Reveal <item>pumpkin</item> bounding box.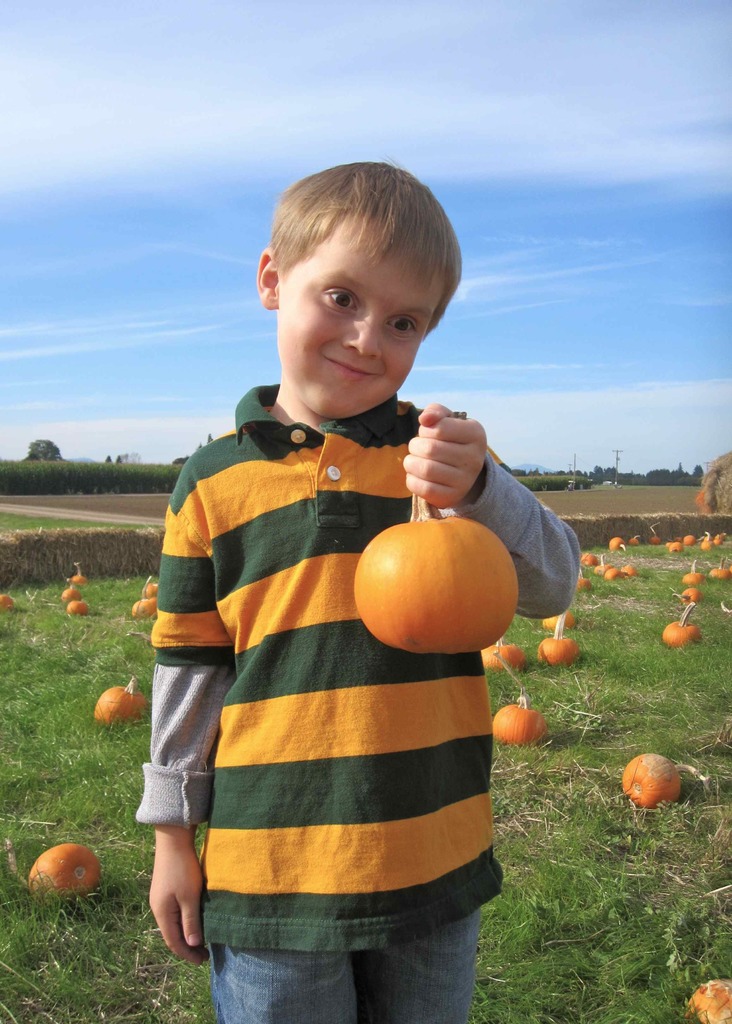
Revealed: pyautogui.locateOnScreen(68, 601, 87, 618).
